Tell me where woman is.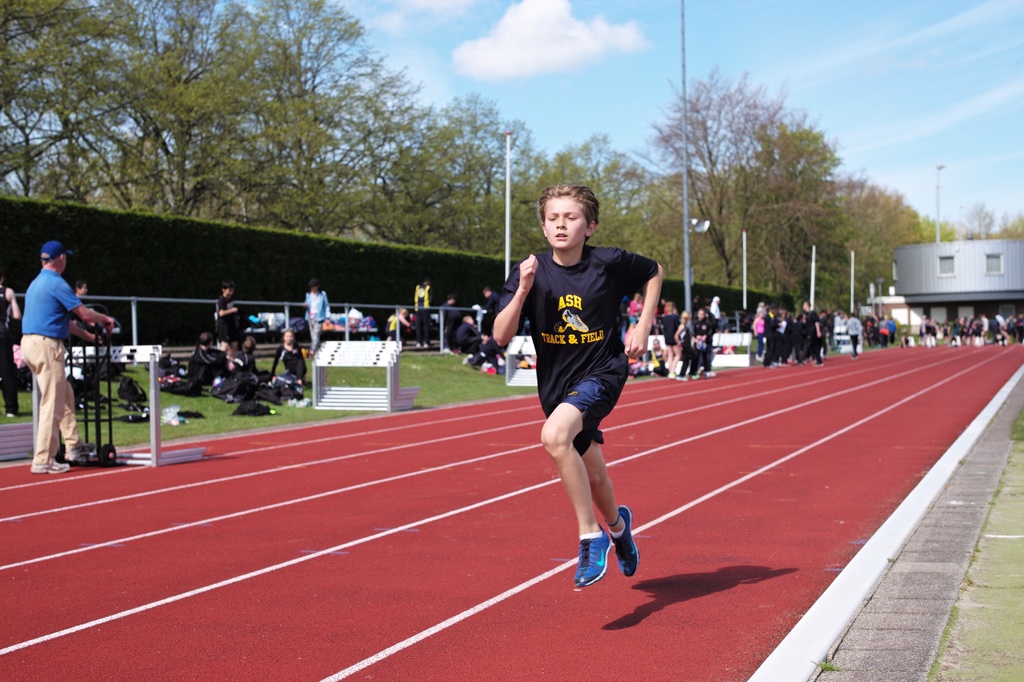
woman is at 846 312 862 360.
